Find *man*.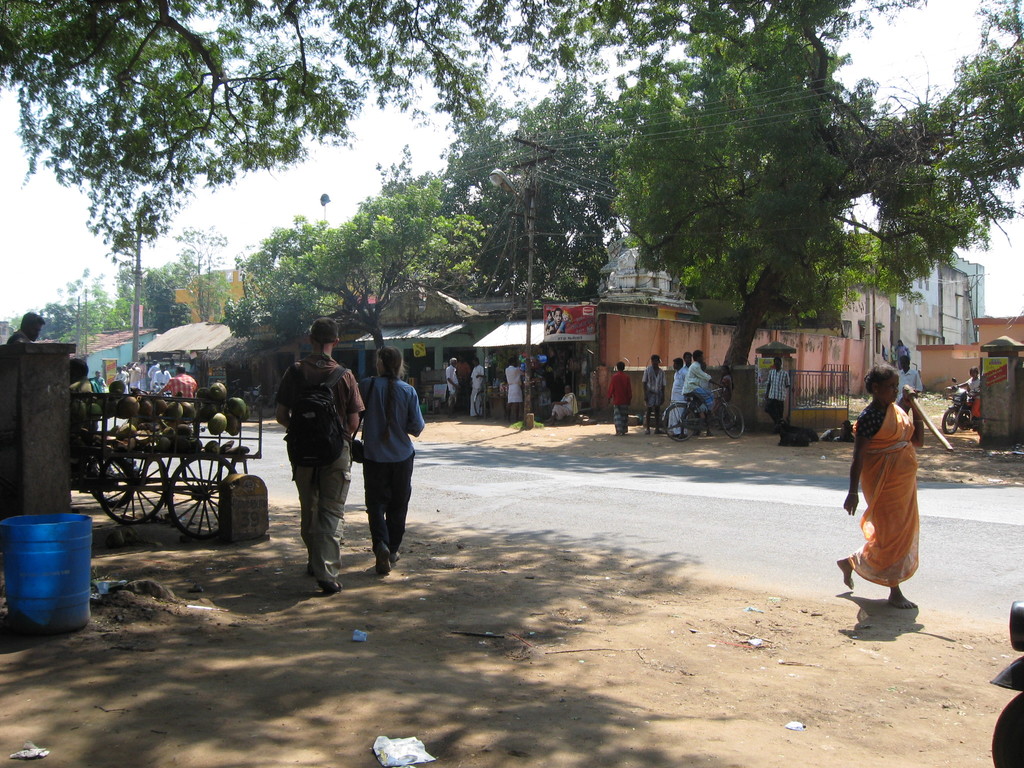
bbox(149, 360, 159, 391).
